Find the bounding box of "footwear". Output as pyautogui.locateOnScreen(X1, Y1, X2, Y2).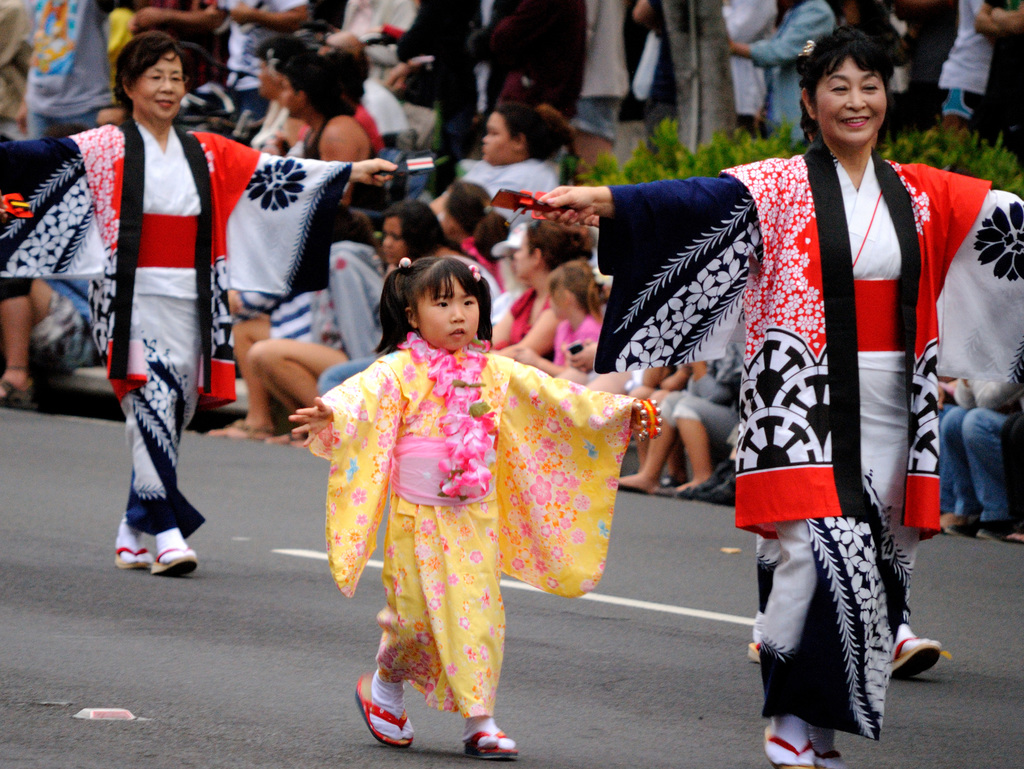
pyautogui.locateOnScreen(941, 517, 980, 539).
